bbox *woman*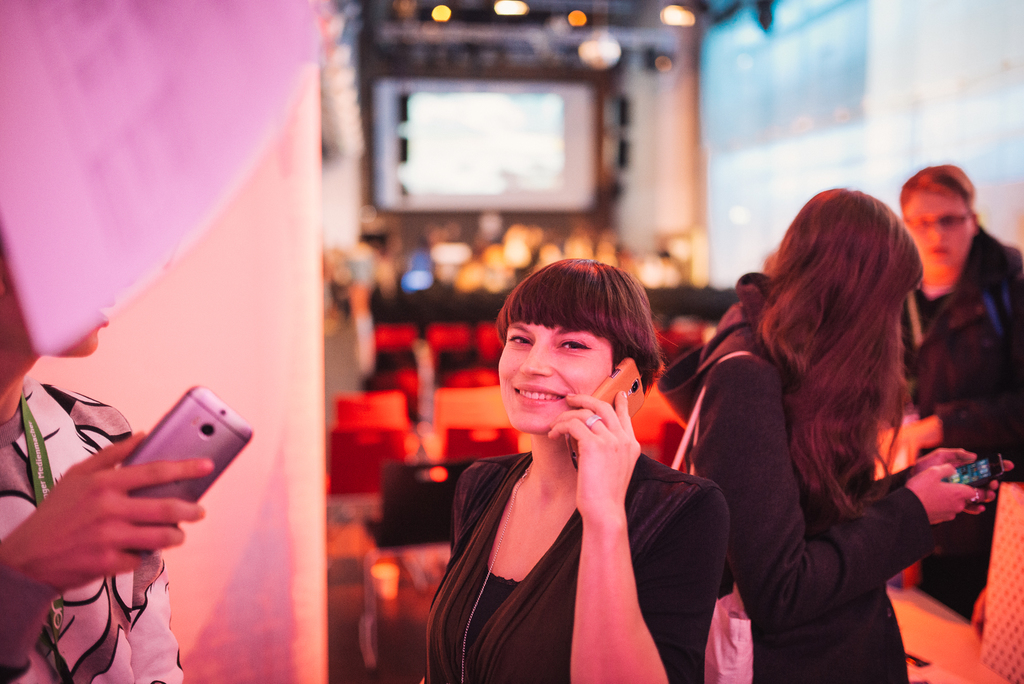
[871,159,1023,612]
